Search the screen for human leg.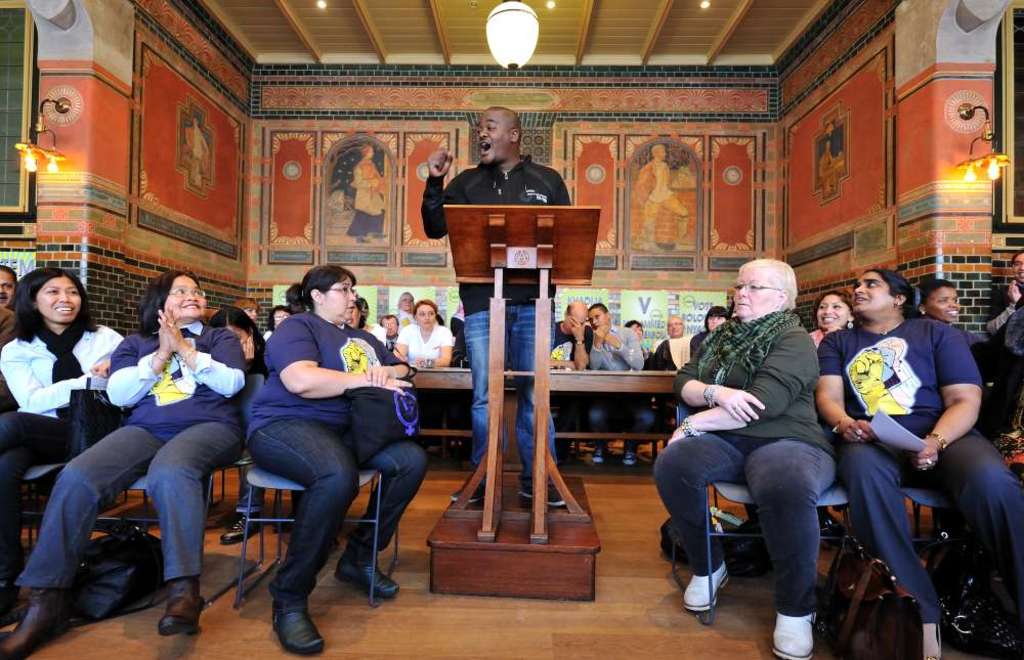
Found at <region>0, 417, 164, 659</region>.
